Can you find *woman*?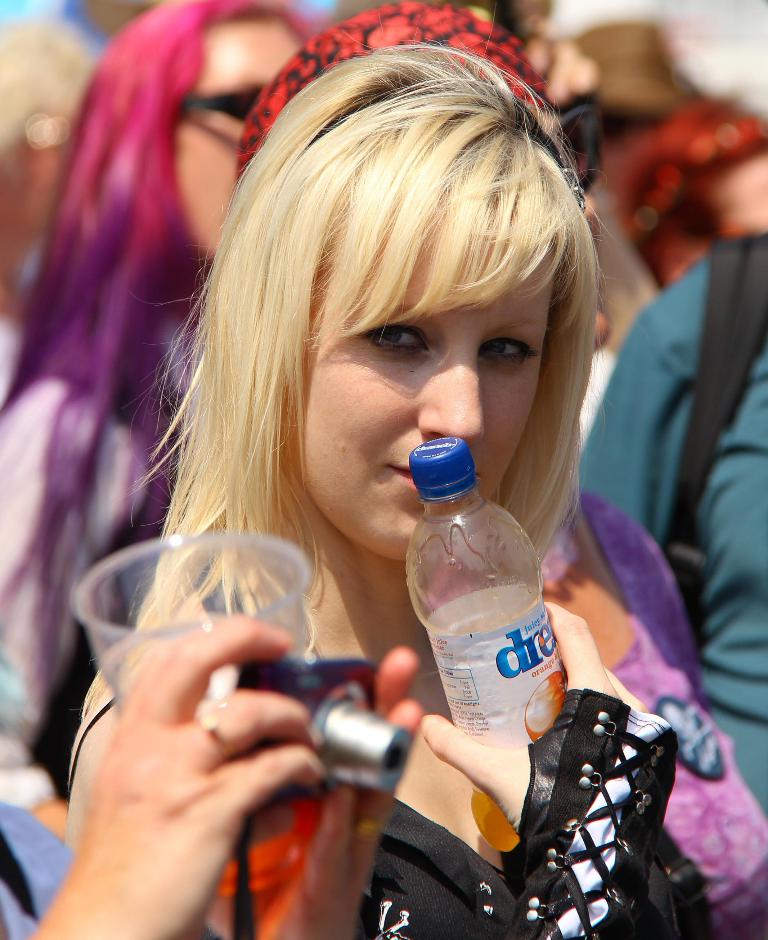
Yes, bounding box: 0/0/323/858.
